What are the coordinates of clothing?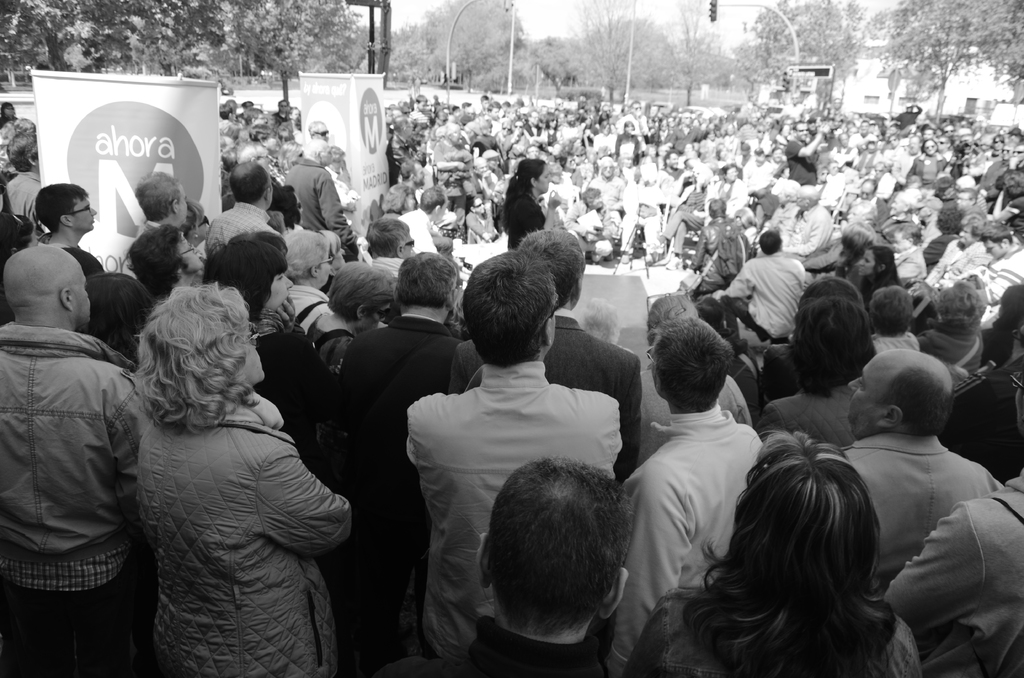
x1=696 y1=220 x2=745 y2=286.
